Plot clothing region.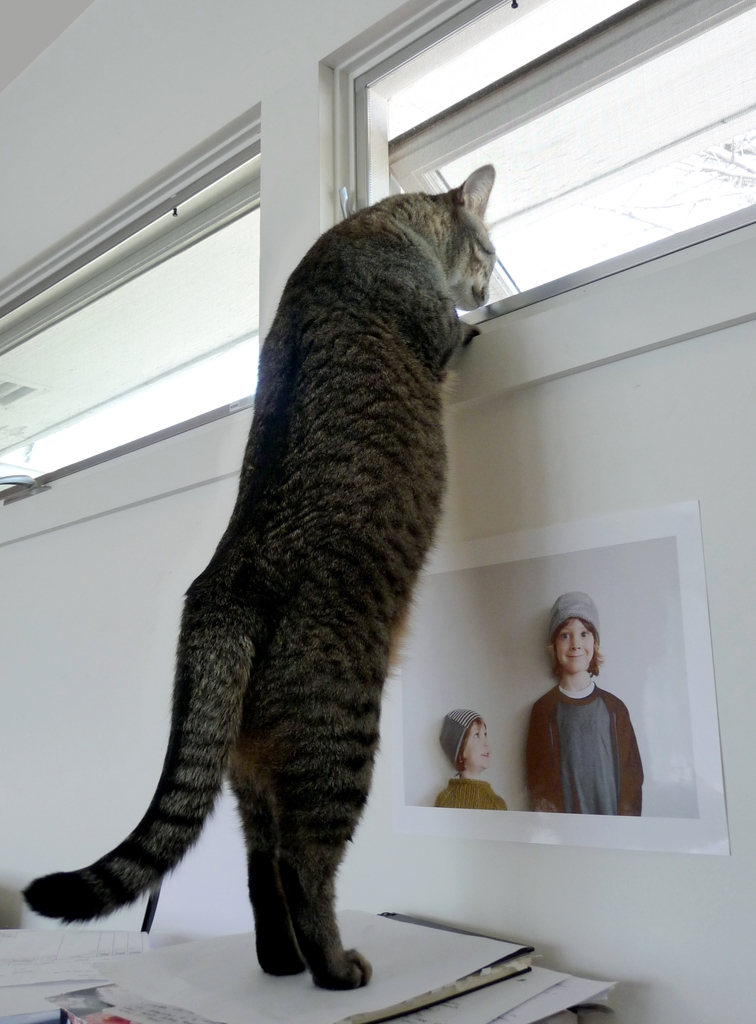
Plotted at (526, 688, 647, 817).
